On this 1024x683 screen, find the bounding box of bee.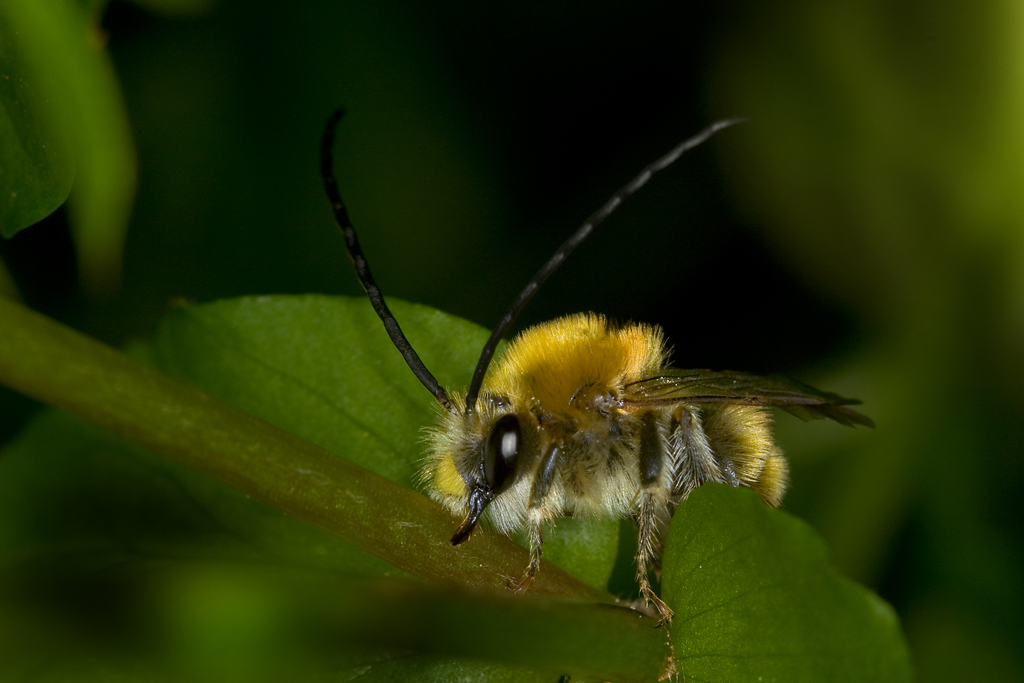
Bounding box: x1=299 y1=135 x2=910 y2=638.
